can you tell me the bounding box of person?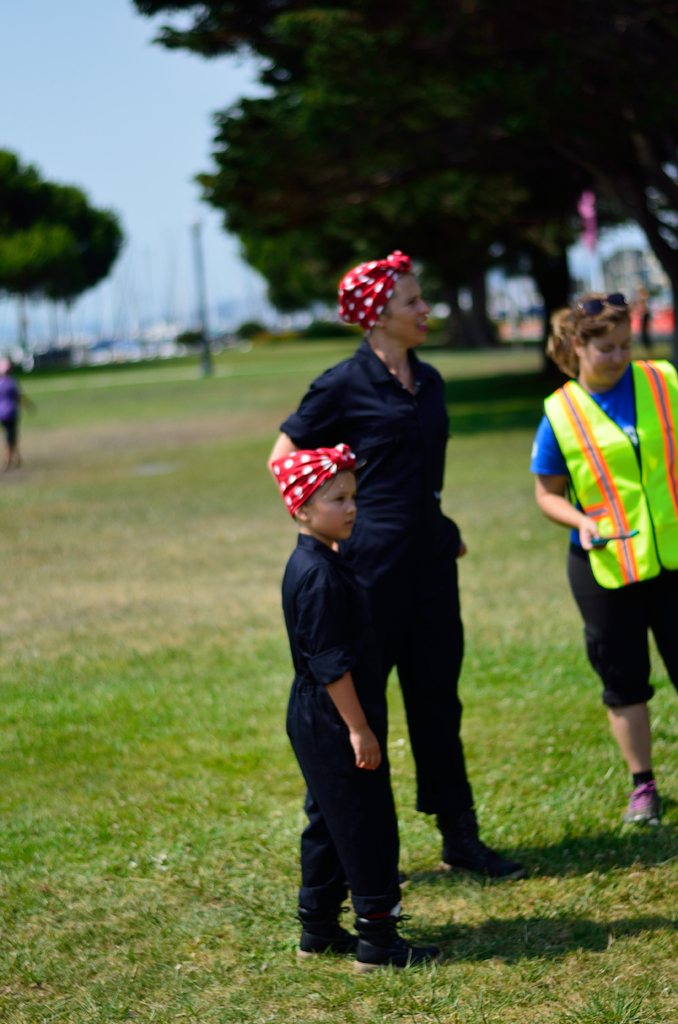
259, 436, 442, 973.
